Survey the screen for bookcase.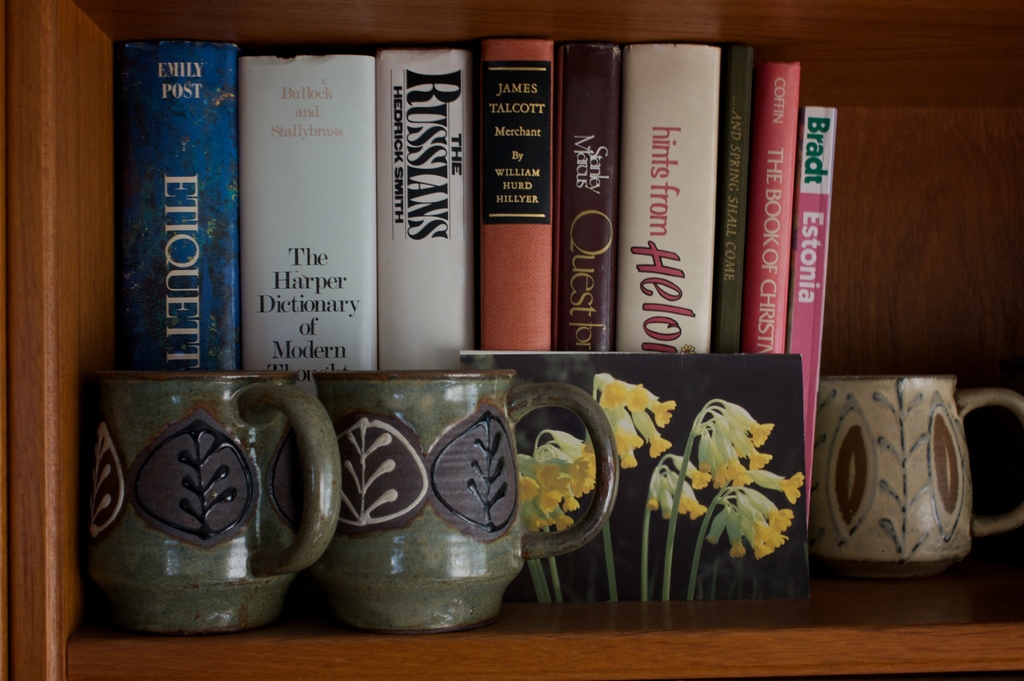
Survey found: x1=0 y1=0 x2=1023 y2=680.
